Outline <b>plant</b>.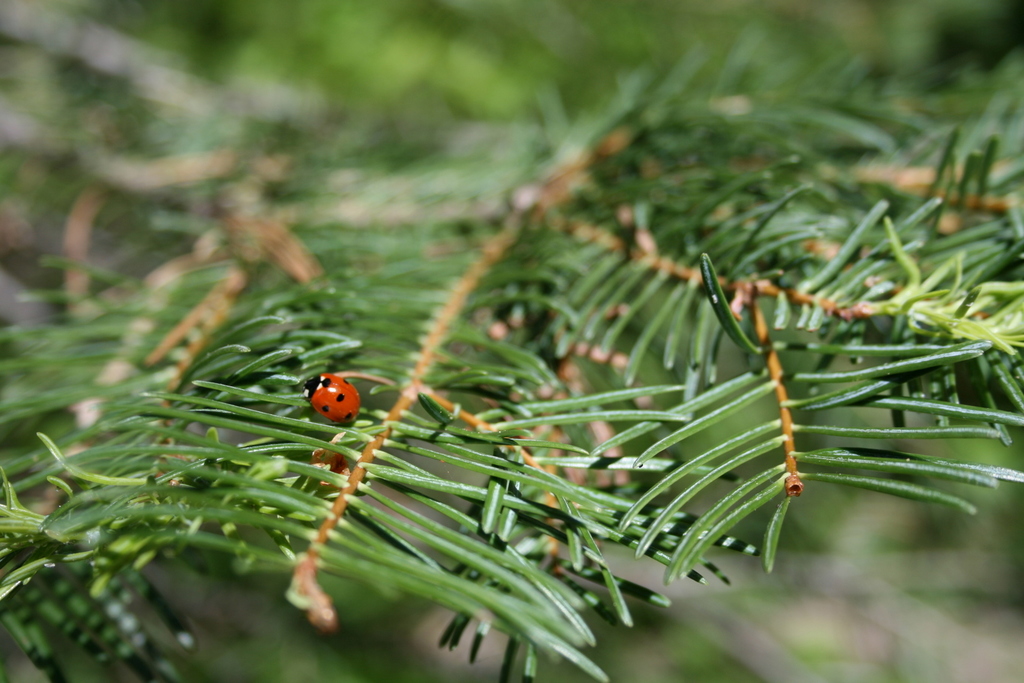
Outline: bbox=(0, 0, 1023, 682).
